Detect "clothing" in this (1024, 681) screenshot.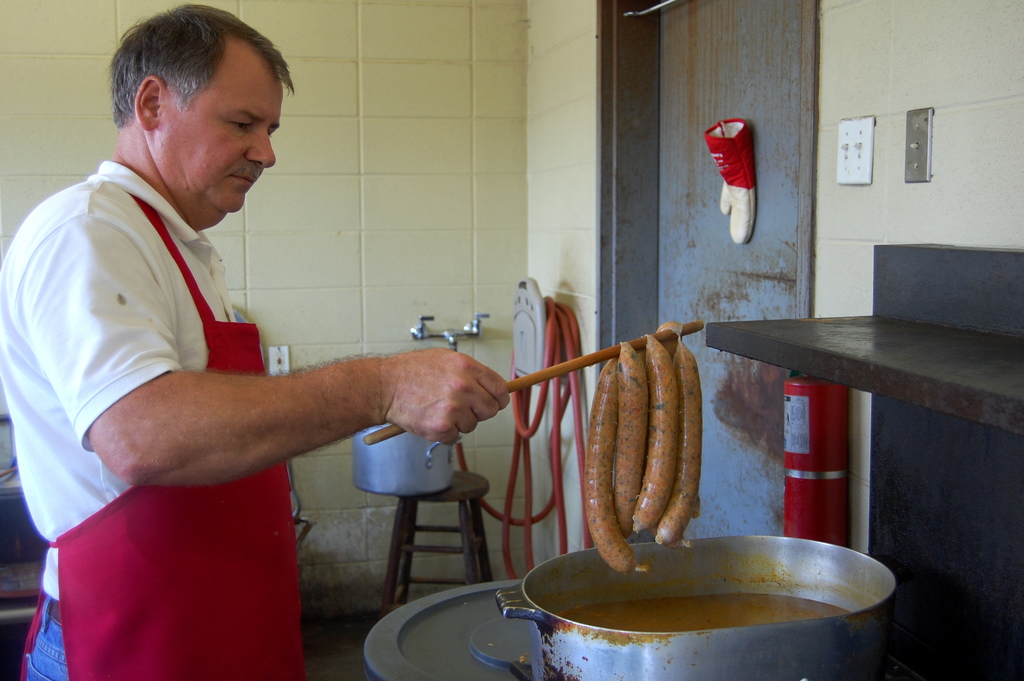
Detection: BBox(1, 160, 236, 600).
